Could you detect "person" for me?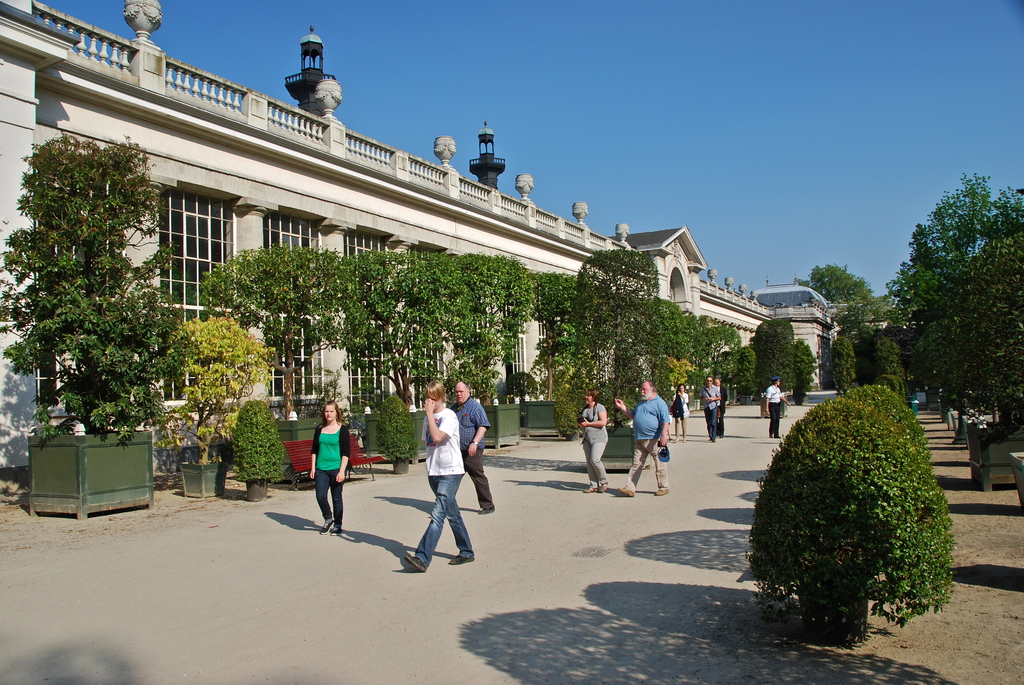
Detection result: bbox=(765, 376, 791, 440).
